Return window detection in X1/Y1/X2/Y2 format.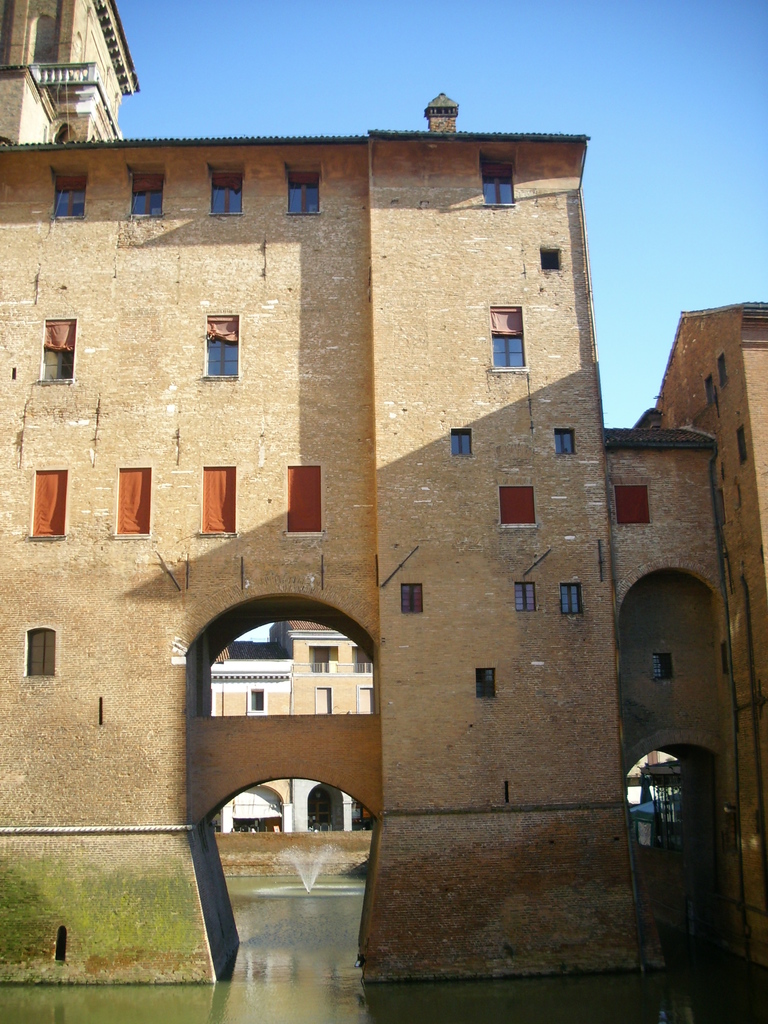
516/584/536/614.
